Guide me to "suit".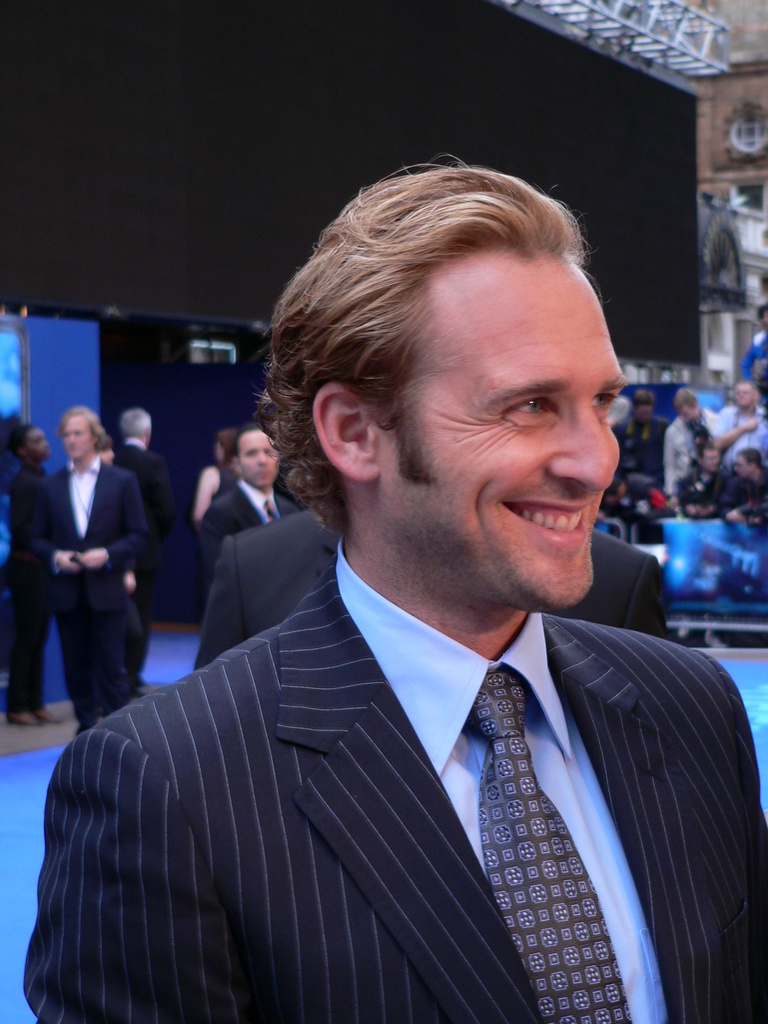
Guidance: region(179, 497, 681, 683).
